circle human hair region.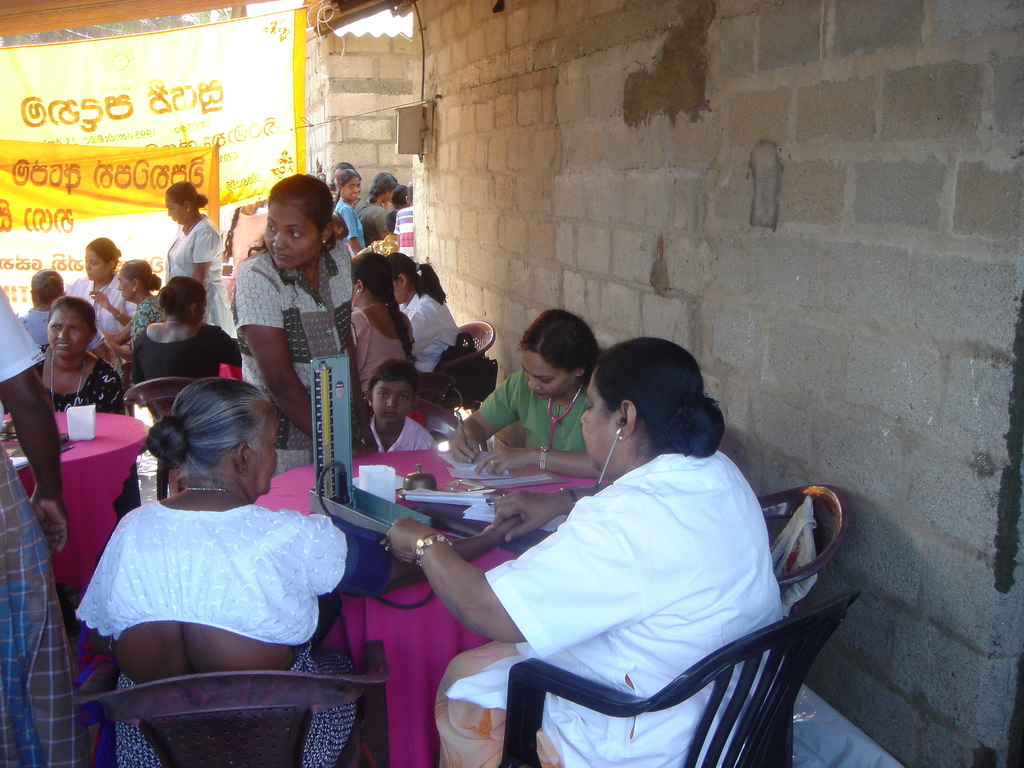
Region: <box>515,307,602,389</box>.
